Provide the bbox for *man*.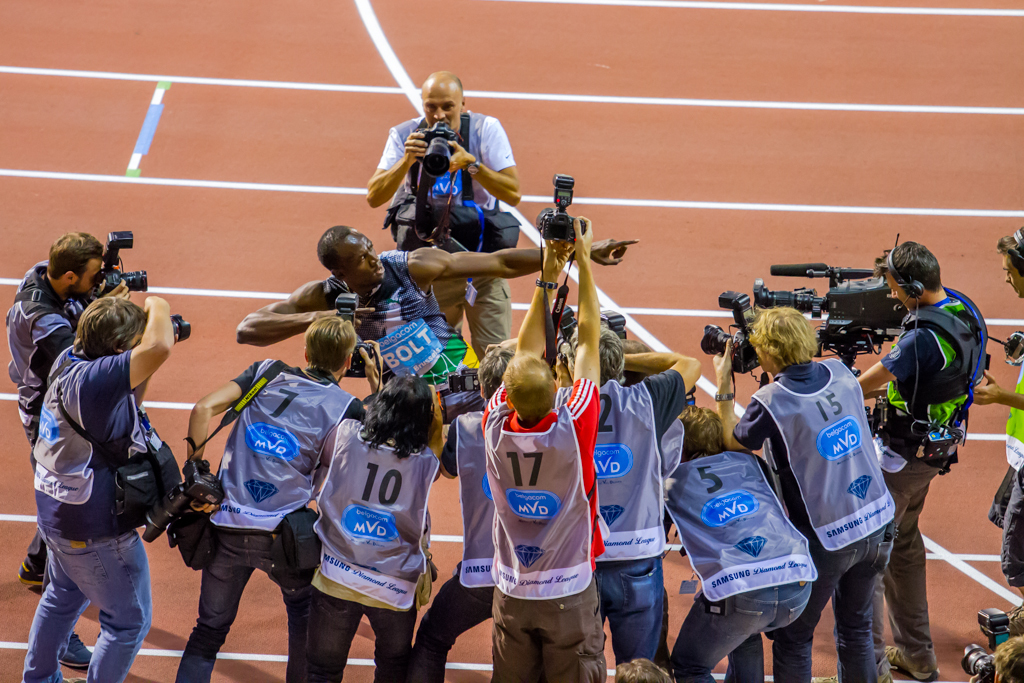
<box>636,227,867,682</box>.
